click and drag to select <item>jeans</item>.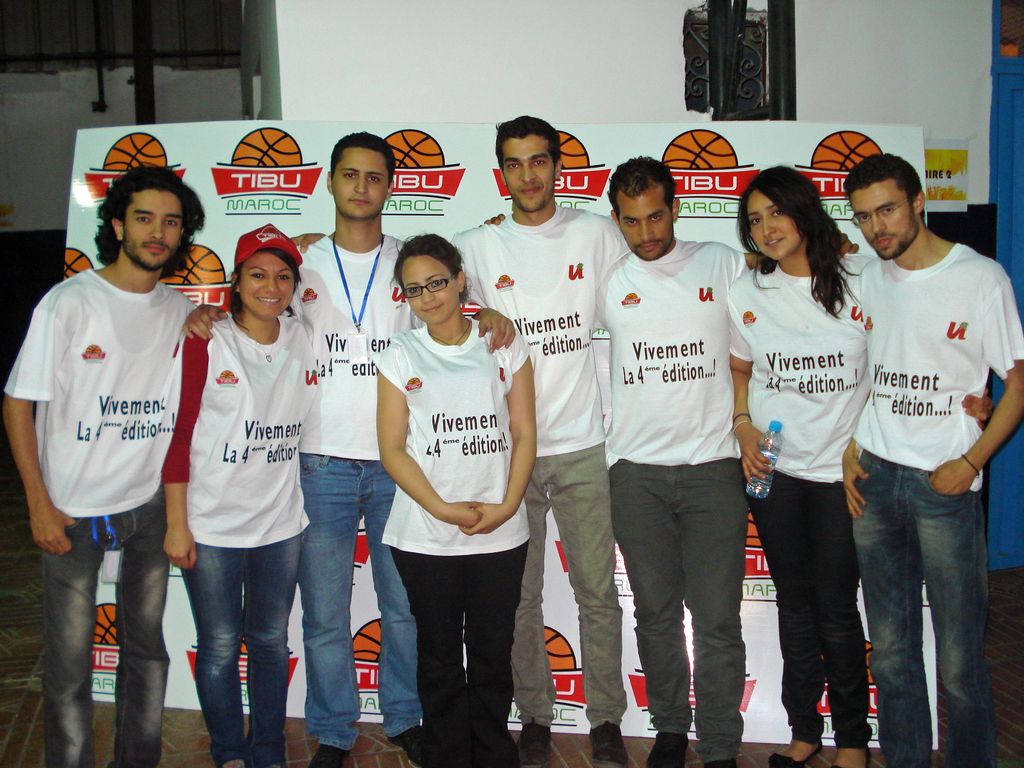
Selection: (613,461,743,765).
